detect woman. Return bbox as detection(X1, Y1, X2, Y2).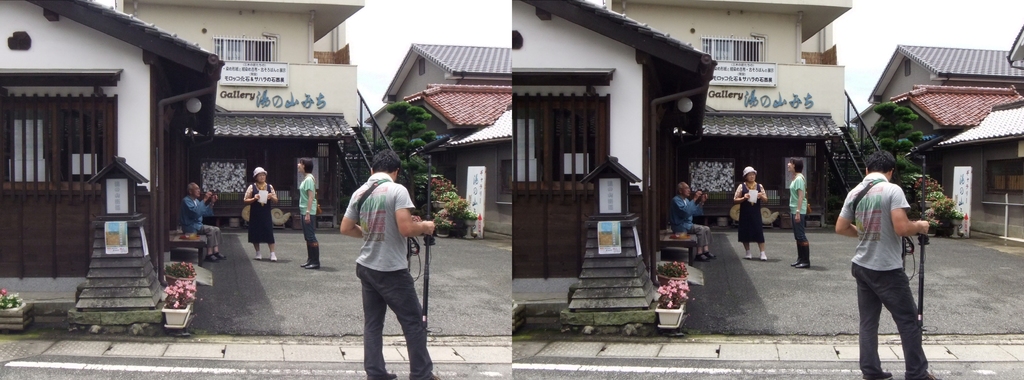
detection(299, 156, 321, 272).
